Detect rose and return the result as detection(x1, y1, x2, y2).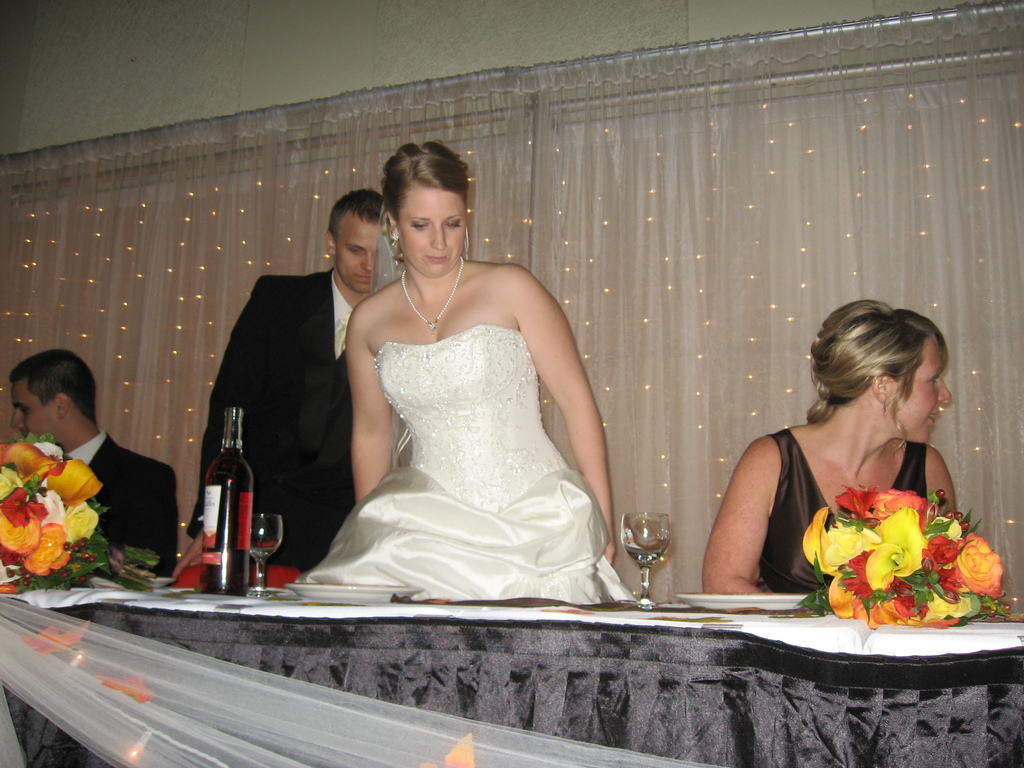
detection(948, 531, 1004, 602).
